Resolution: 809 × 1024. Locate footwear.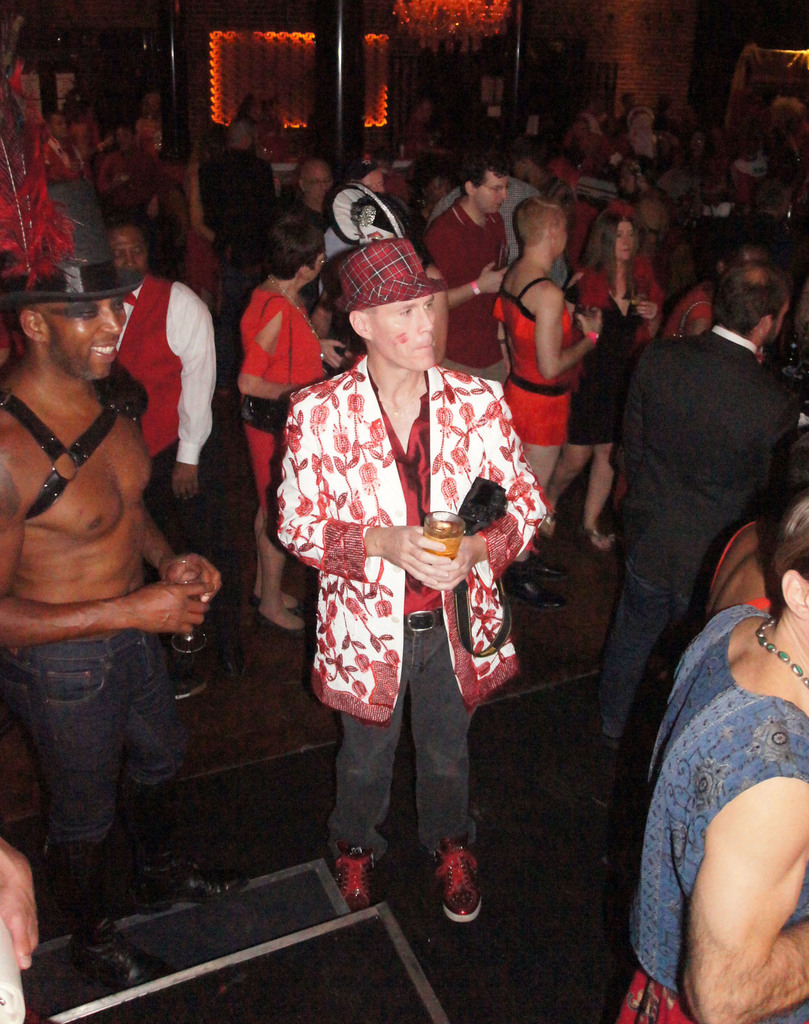
x1=327 y1=833 x2=379 y2=917.
